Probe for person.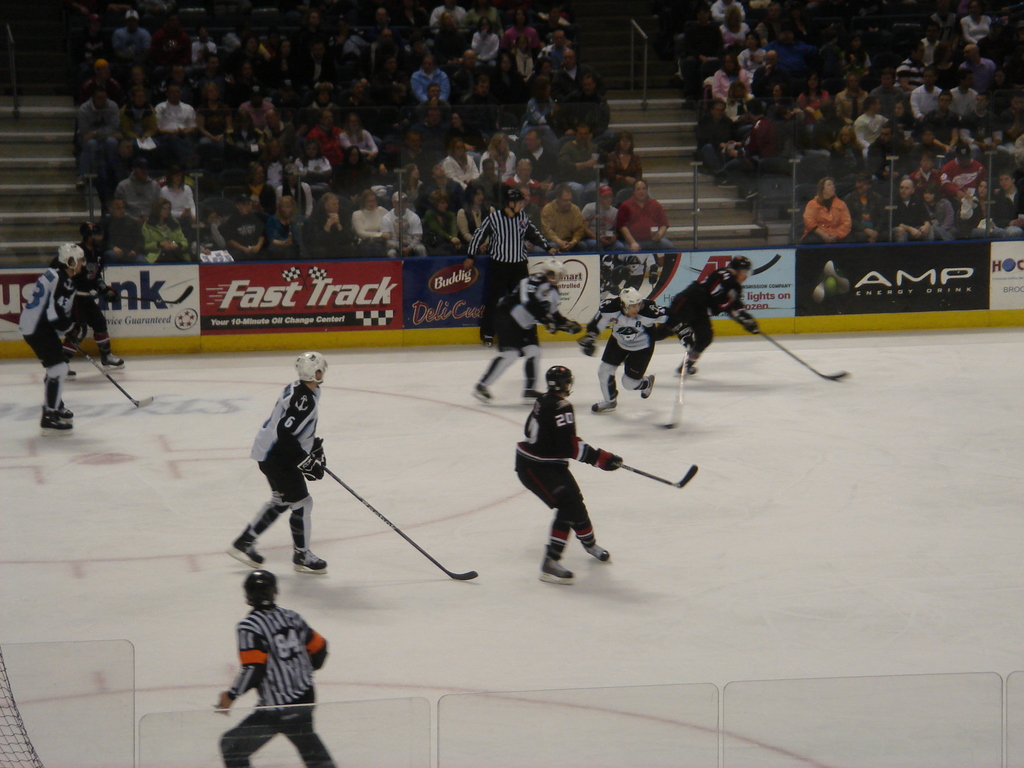
Probe result: 230,351,332,572.
